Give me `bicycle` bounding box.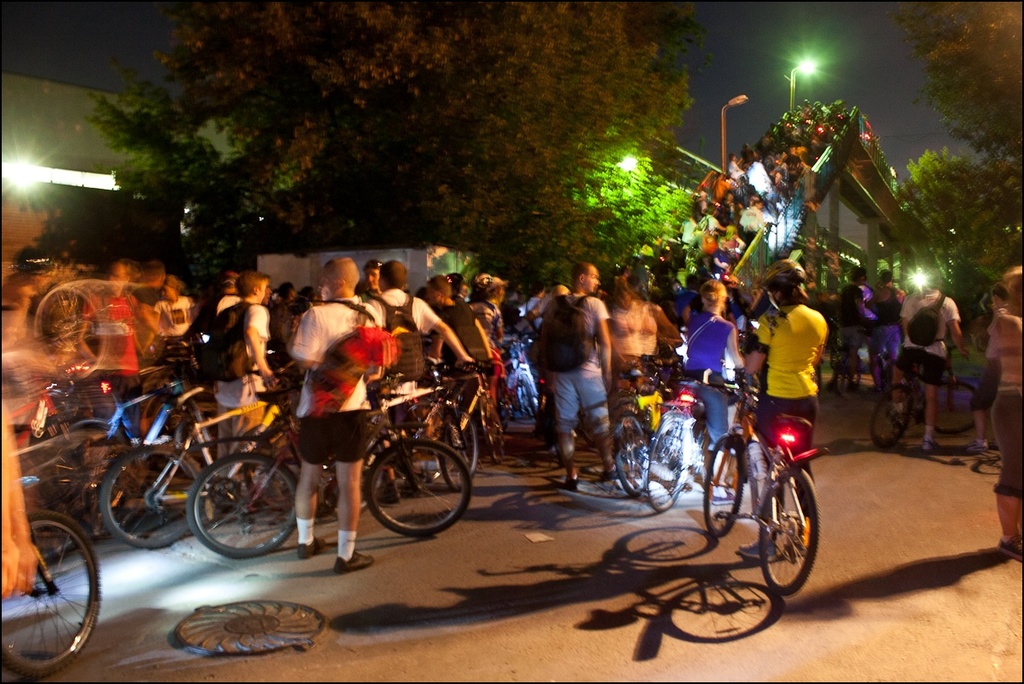
{"left": 0, "top": 379, "right": 142, "bottom": 539}.
